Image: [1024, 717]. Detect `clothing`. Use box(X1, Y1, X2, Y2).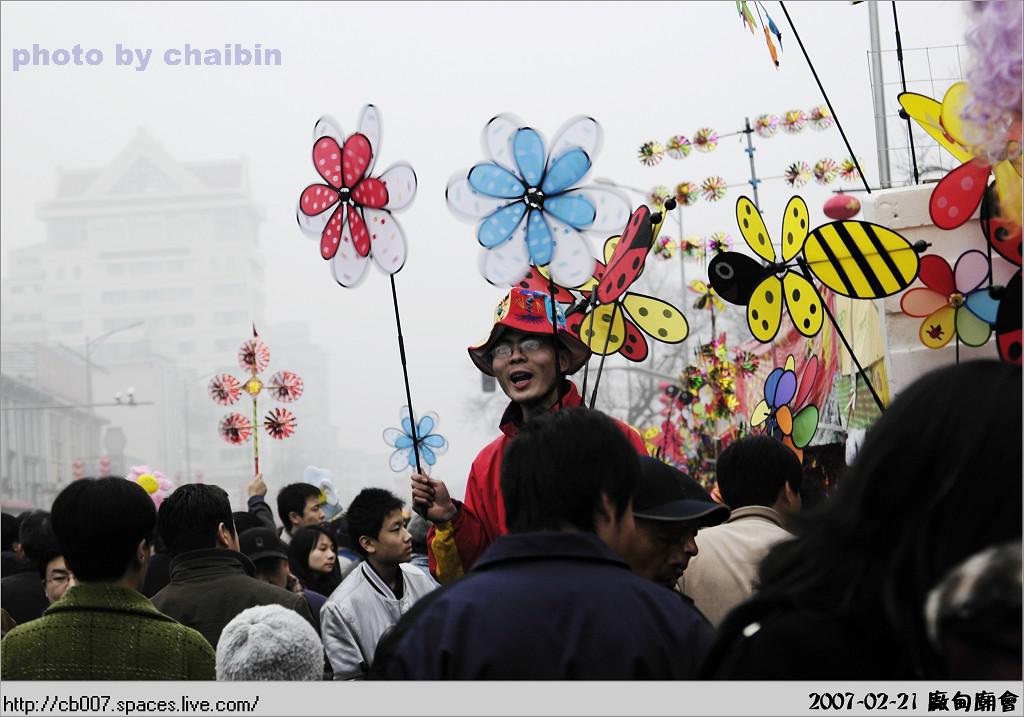
box(151, 551, 313, 657).
